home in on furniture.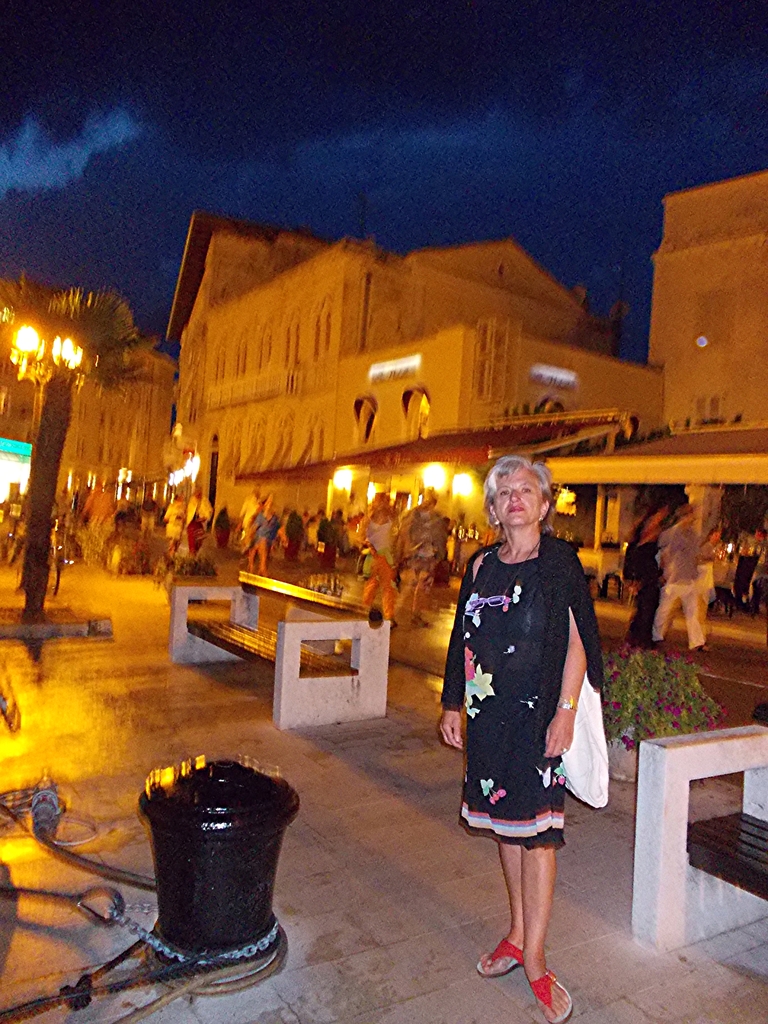
Homed in at rect(169, 566, 393, 727).
